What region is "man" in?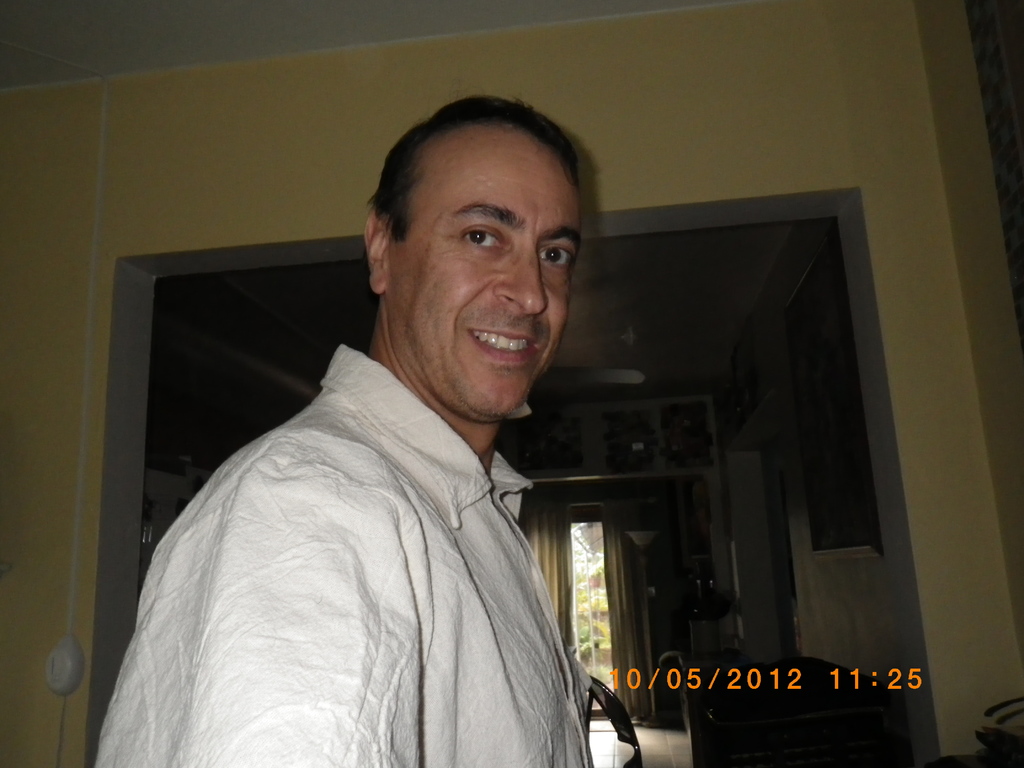
detection(120, 150, 656, 758).
